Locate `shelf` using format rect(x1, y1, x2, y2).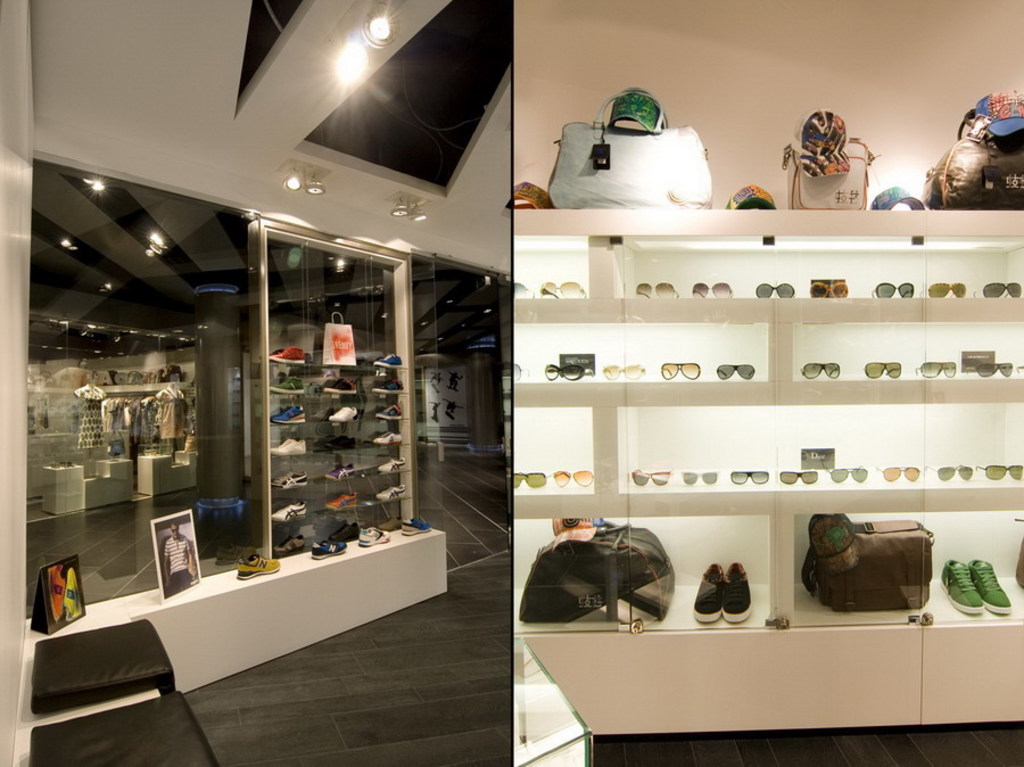
rect(7, 493, 448, 724).
